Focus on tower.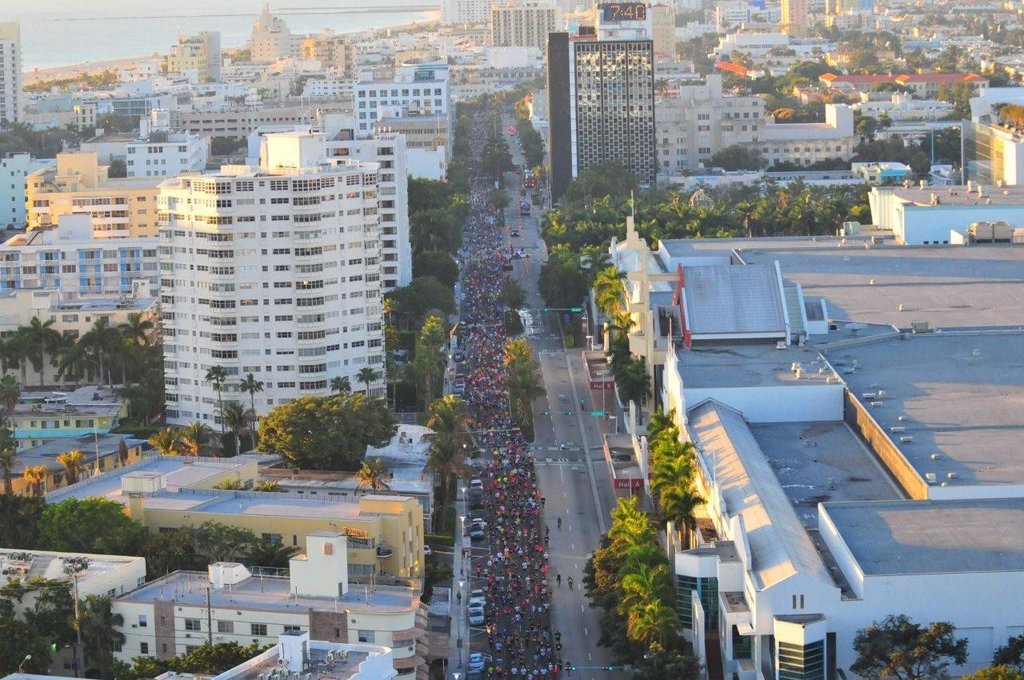
Focused at bbox(356, 80, 458, 146).
